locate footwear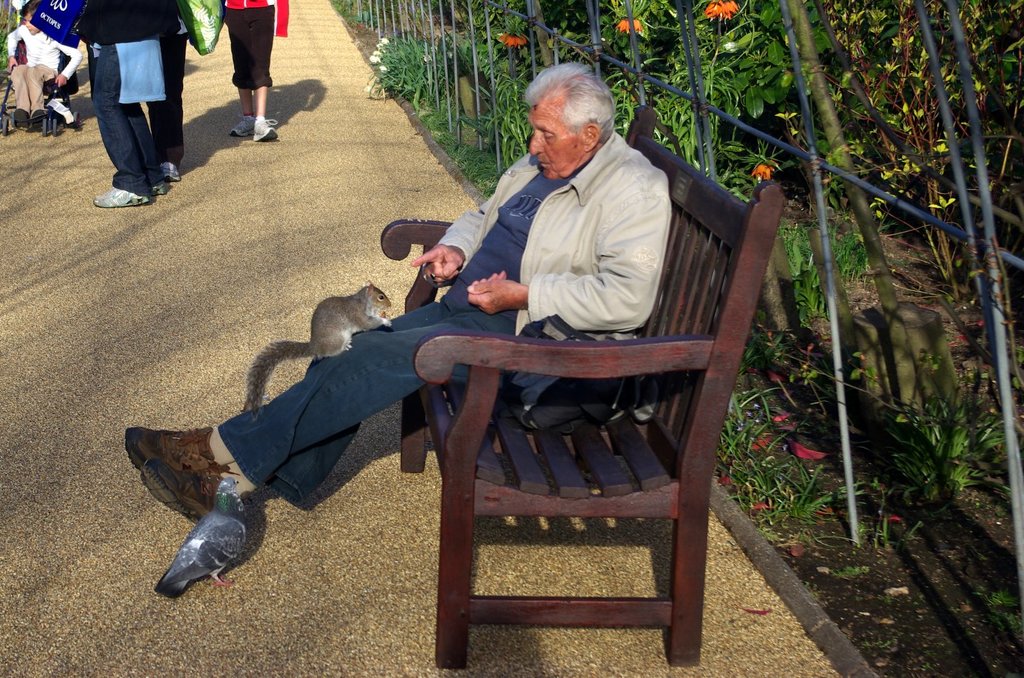
Rect(145, 176, 164, 200)
